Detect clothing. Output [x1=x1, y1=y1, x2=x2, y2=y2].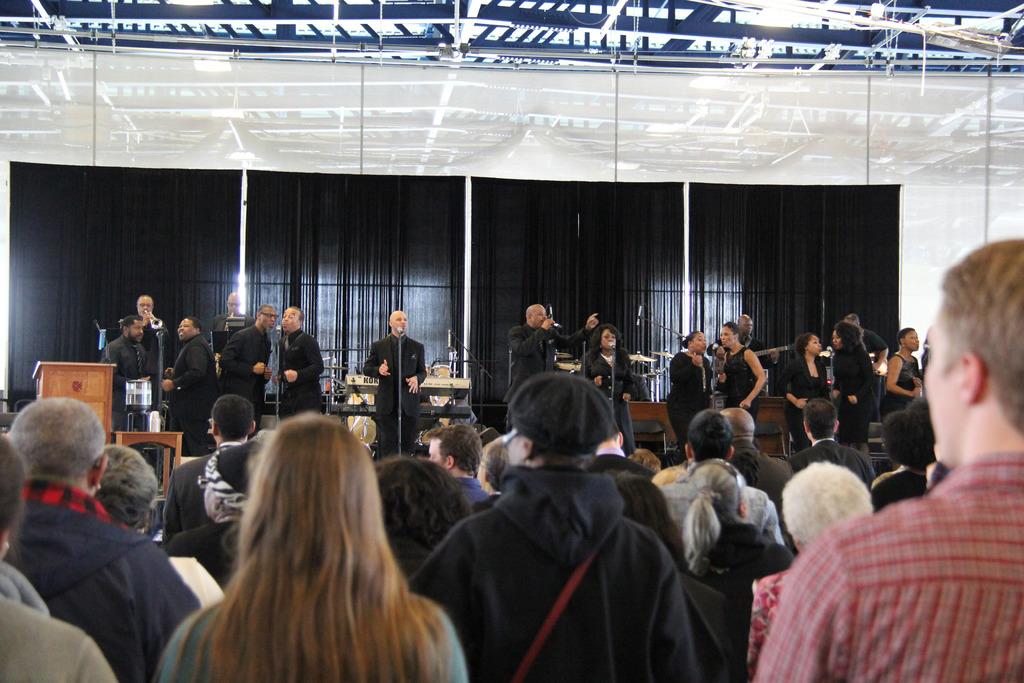
[x1=98, y1=336, x2=145, y2=431].
